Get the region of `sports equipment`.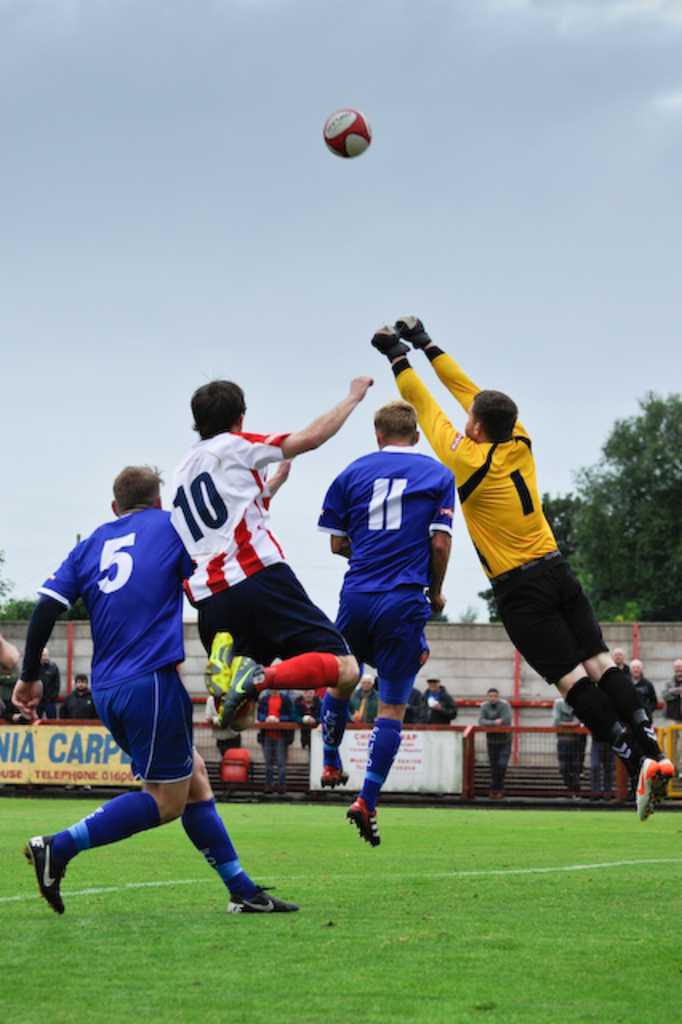
363:320:408:362.
